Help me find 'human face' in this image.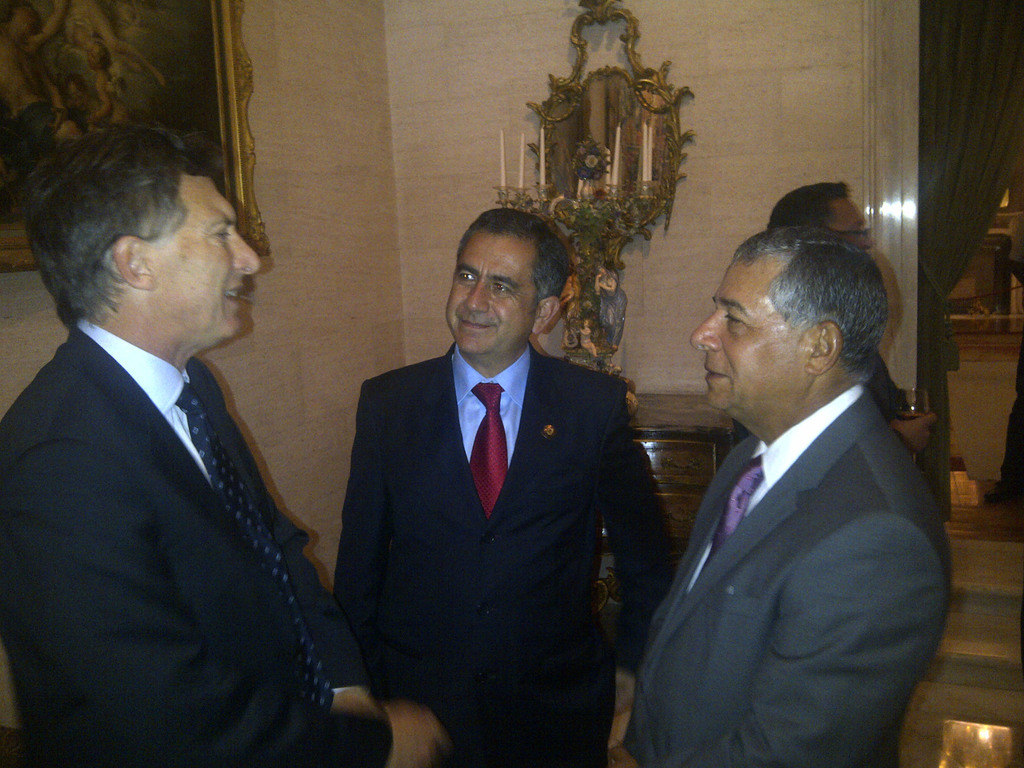
Found it: (x1=694, y1=268, x2=802, y2=408).
